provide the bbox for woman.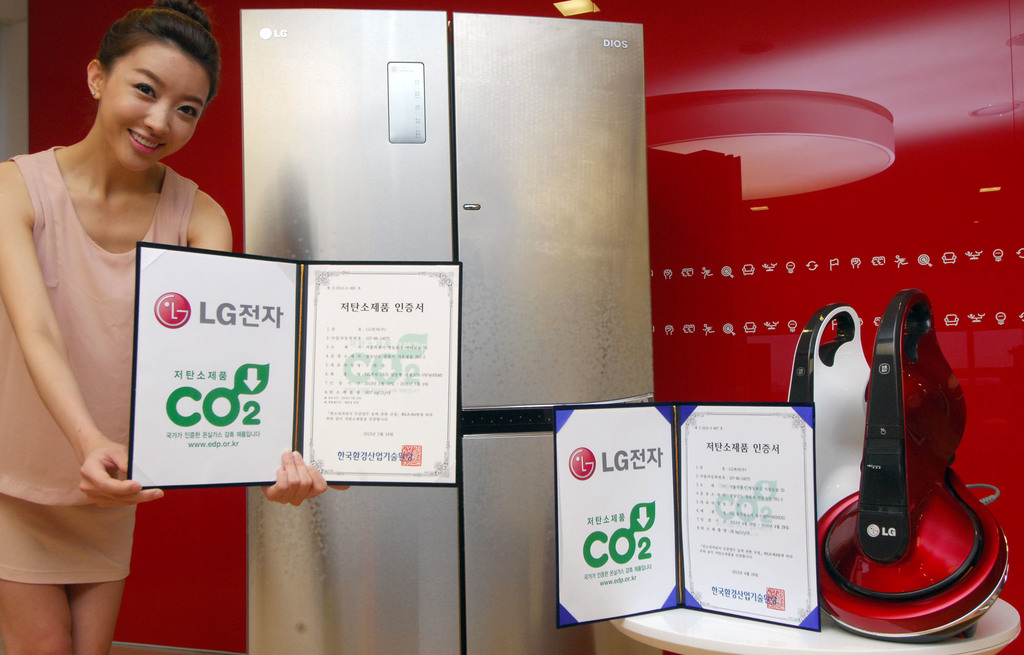
x1=0, y1=2, x2=329, y2=654.
